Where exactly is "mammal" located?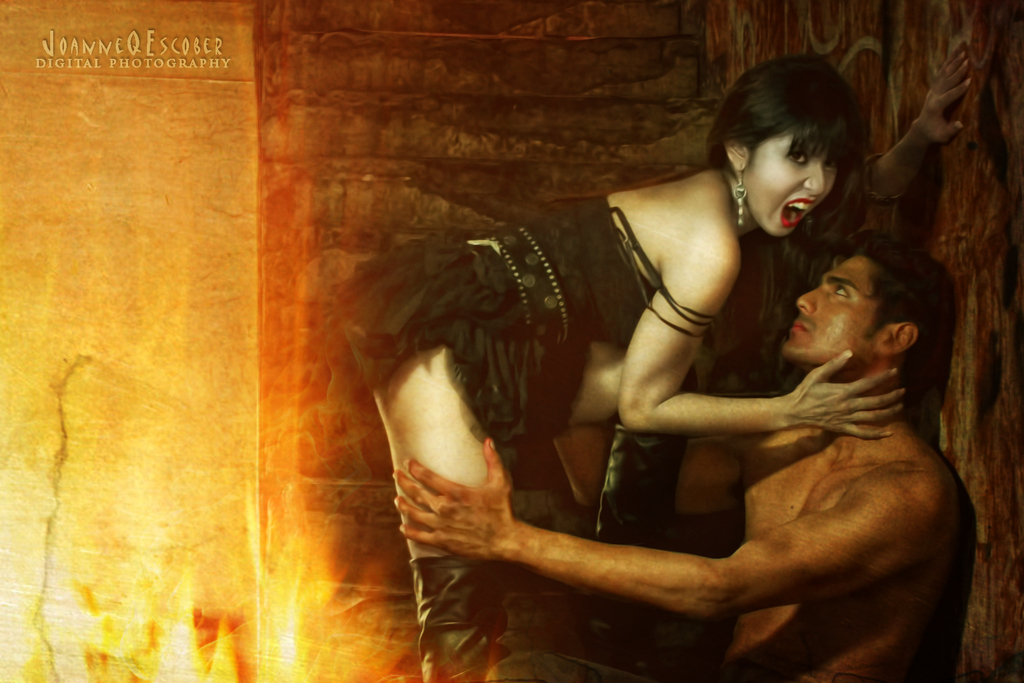
Its bounding box is region(396, 229, 995, 676).
